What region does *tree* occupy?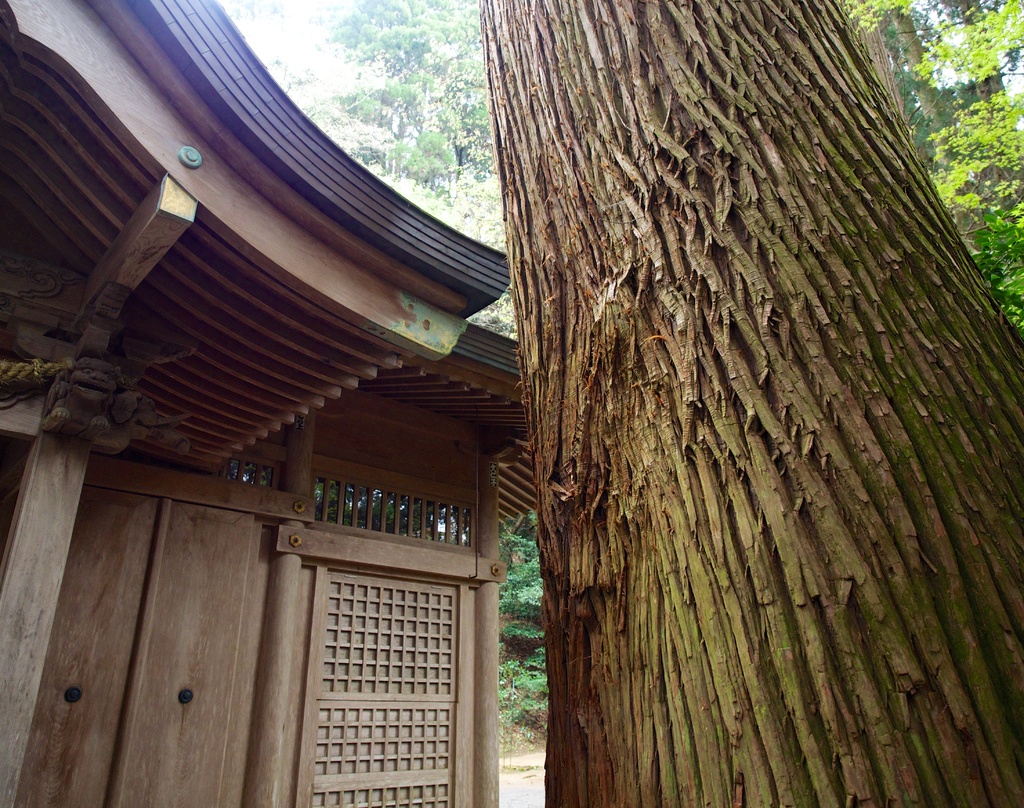
<region>468, 0, 1023, 807</region>.
